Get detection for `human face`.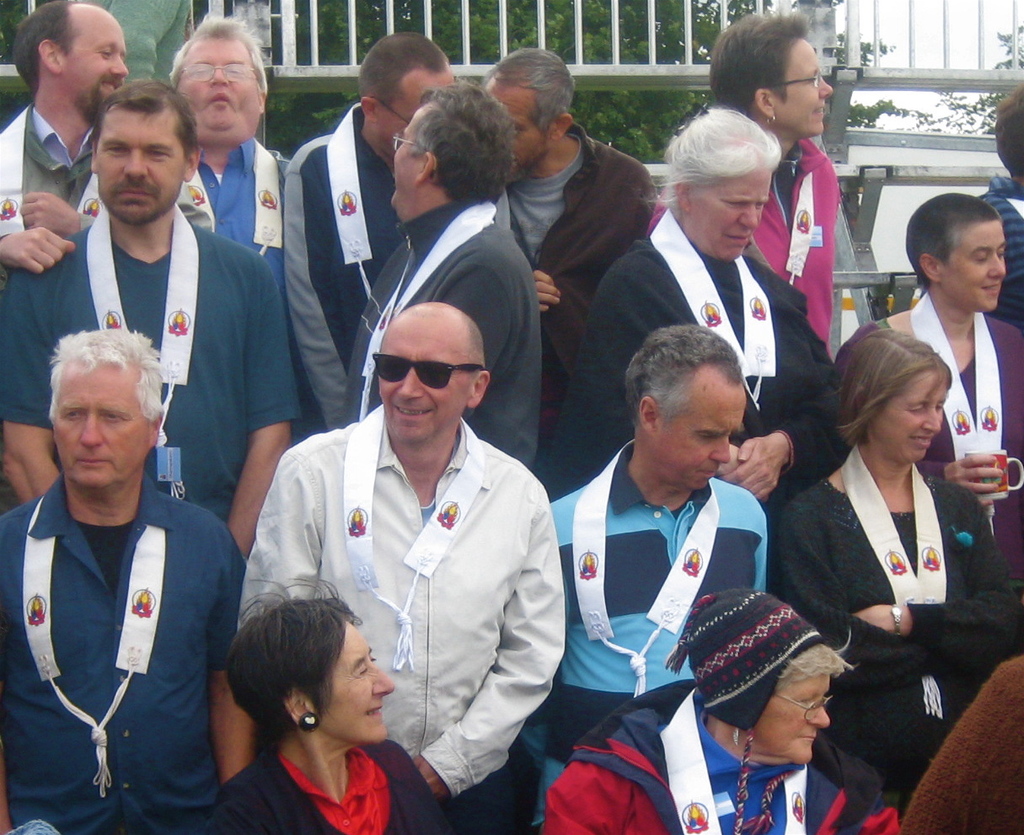
Detection: BBox(55, 368, 147, 495).
